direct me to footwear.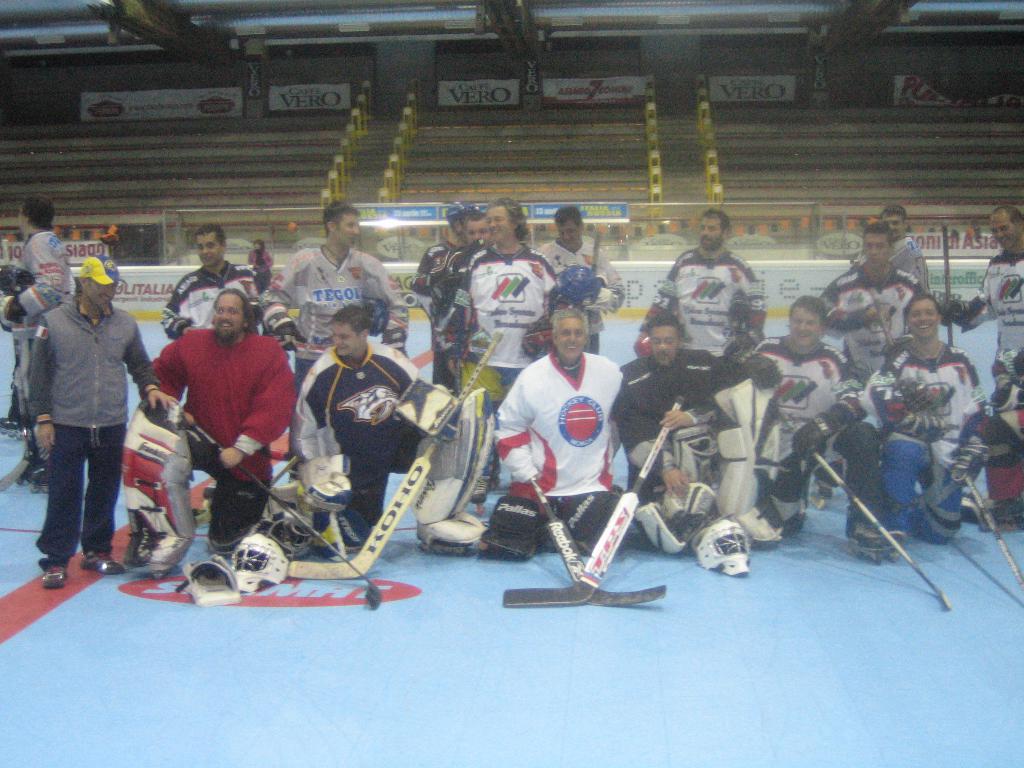
Direction: 81:548:129:574.
